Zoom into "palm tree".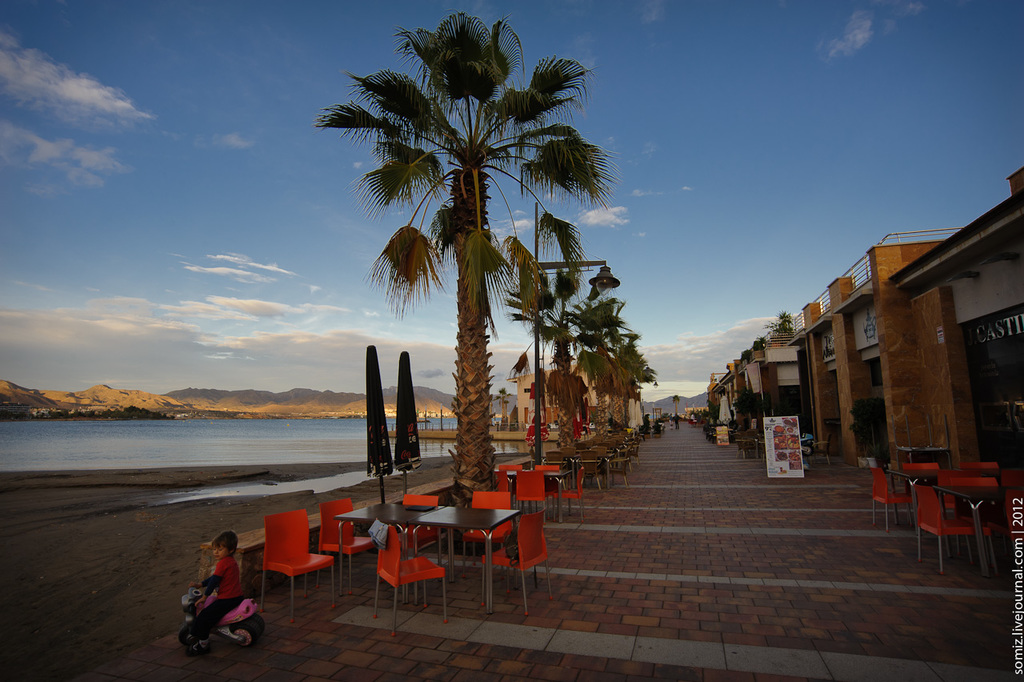
Zoom target: box=[346, 22, 612, 543].
